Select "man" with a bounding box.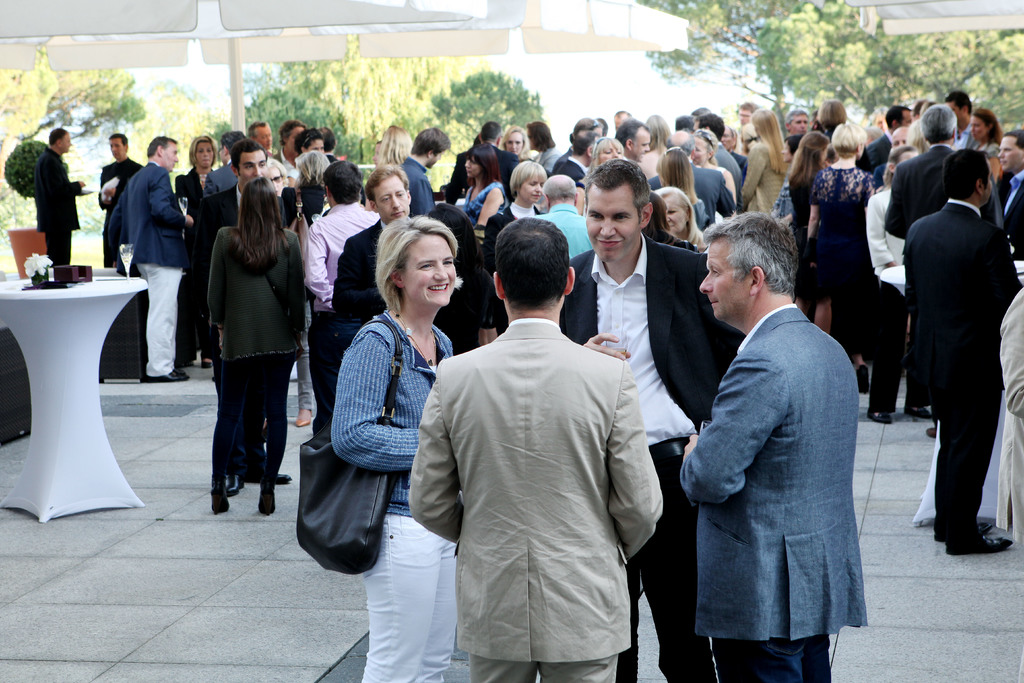
box=[920, 101, 934, 117].
